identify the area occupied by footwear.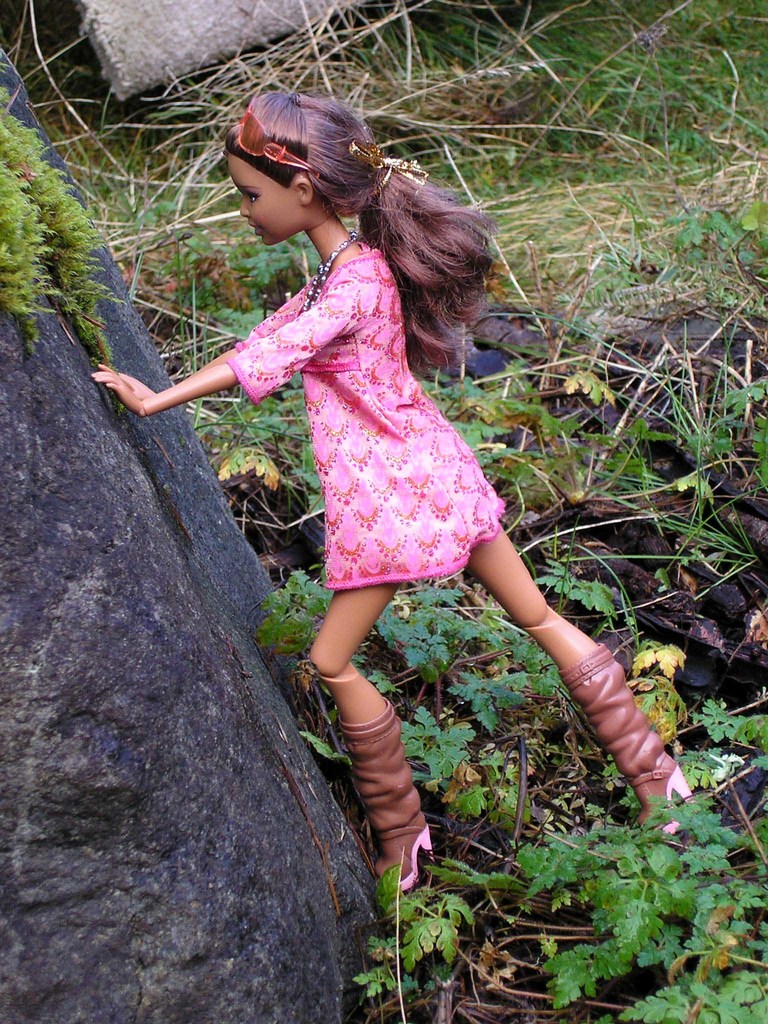
Area: box(338, 705, 471, 879).
